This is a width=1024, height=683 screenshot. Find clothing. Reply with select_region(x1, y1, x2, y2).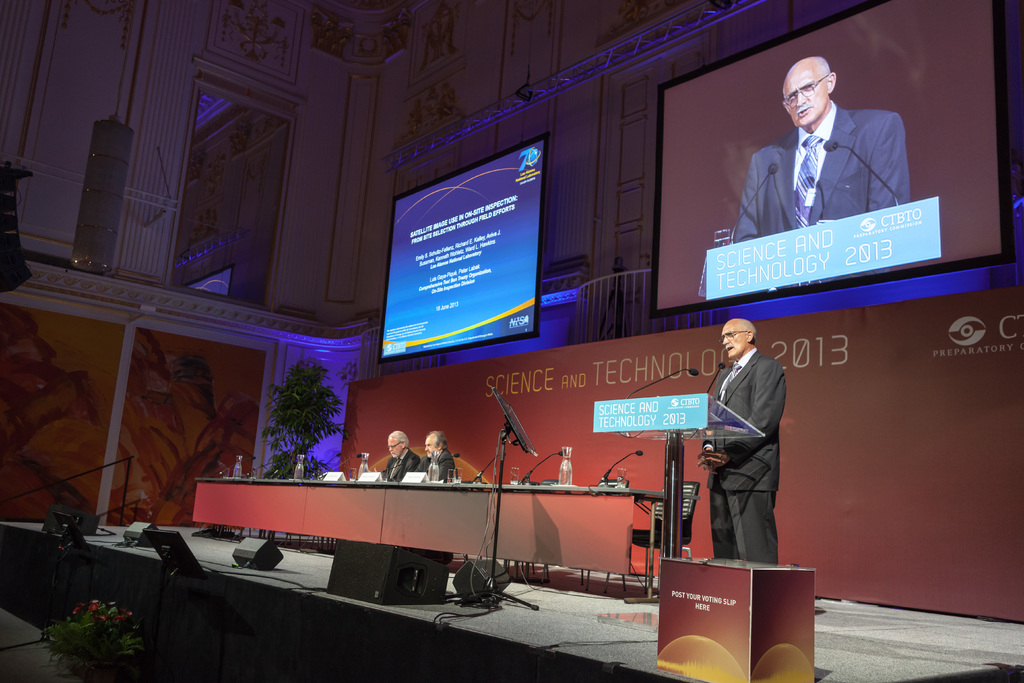
select_region(696, 329, 797, 582).
